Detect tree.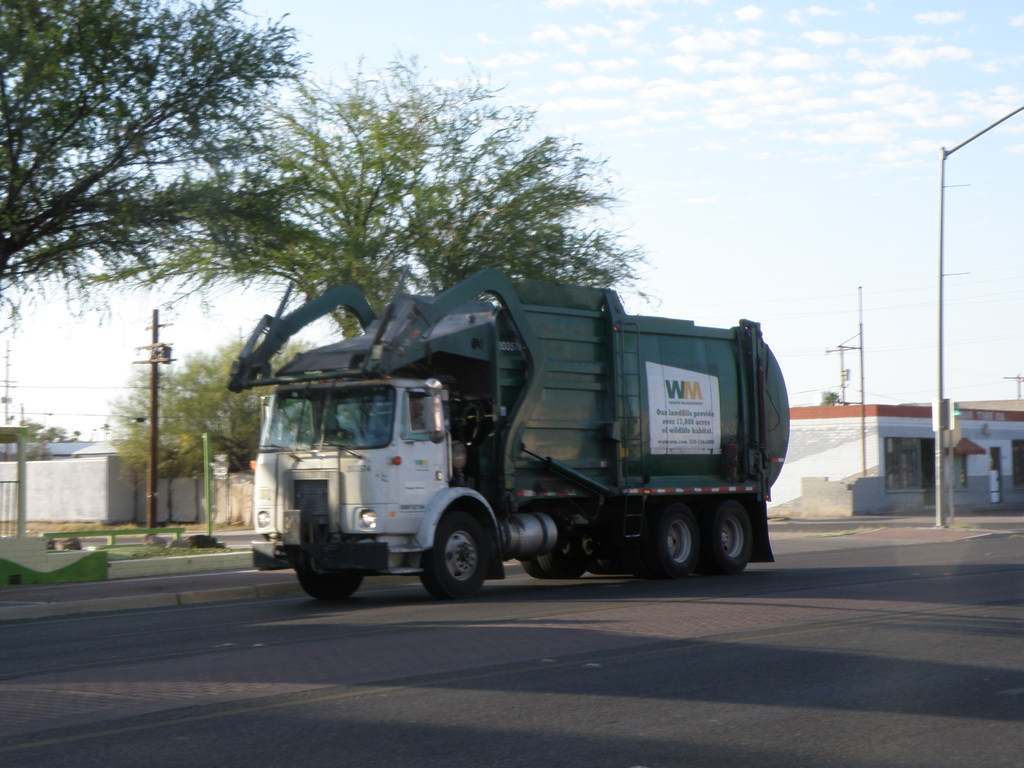
Detected at (200, 35, 654, 322).
